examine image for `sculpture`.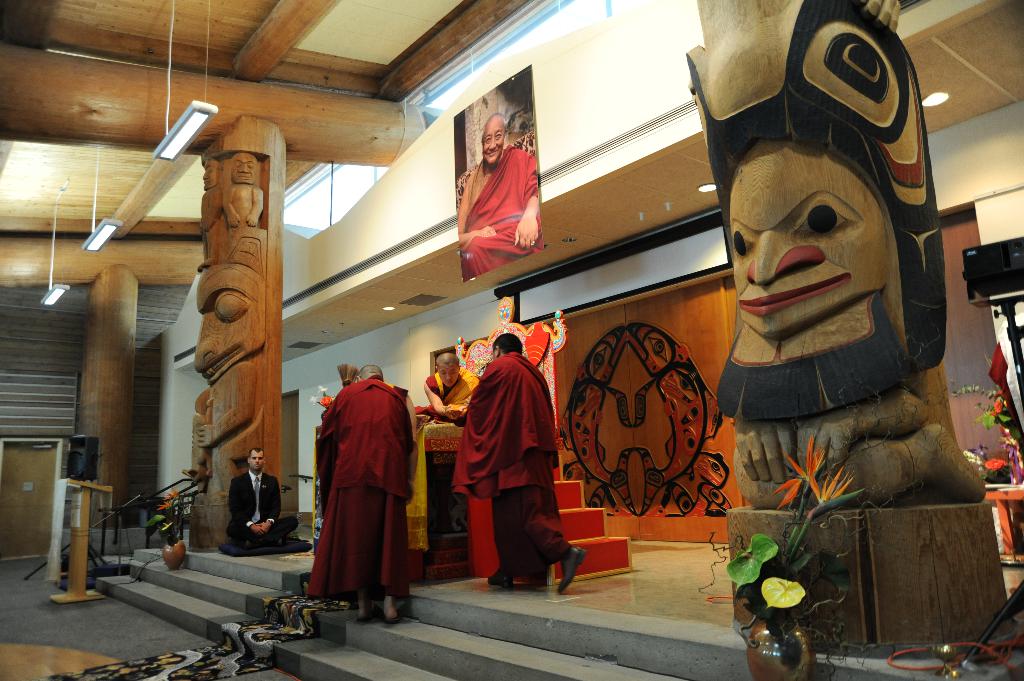
Examination result: [195,157,228,269].
